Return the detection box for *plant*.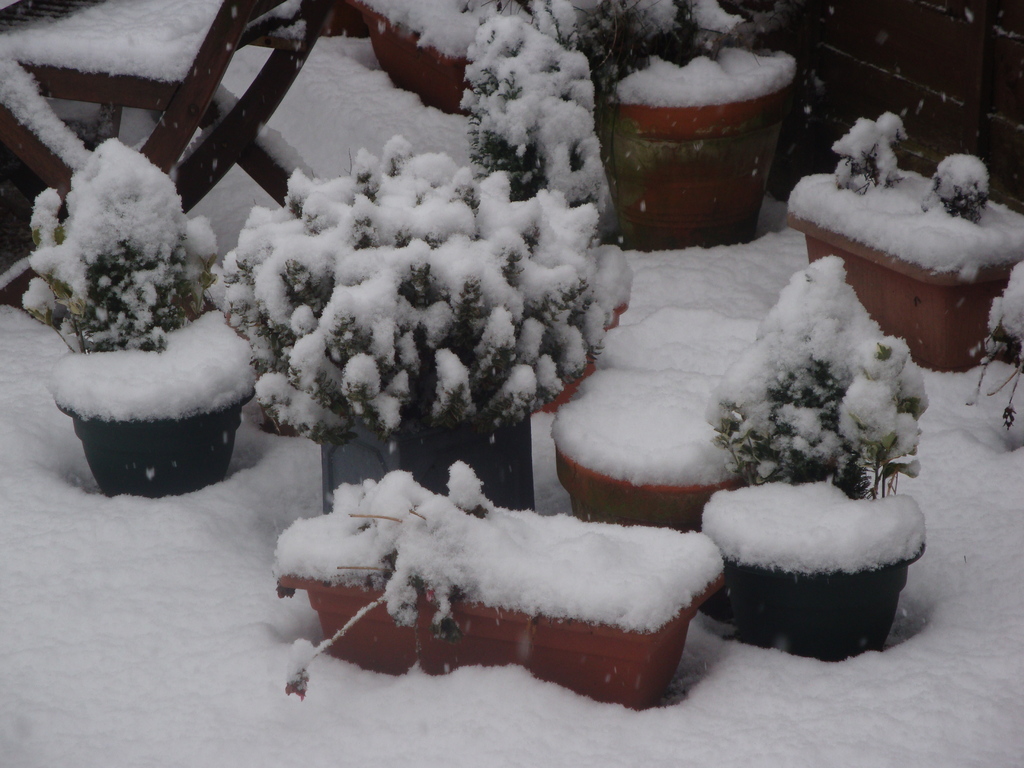
(x1=21, y1=136, x2=259, y2=496).
